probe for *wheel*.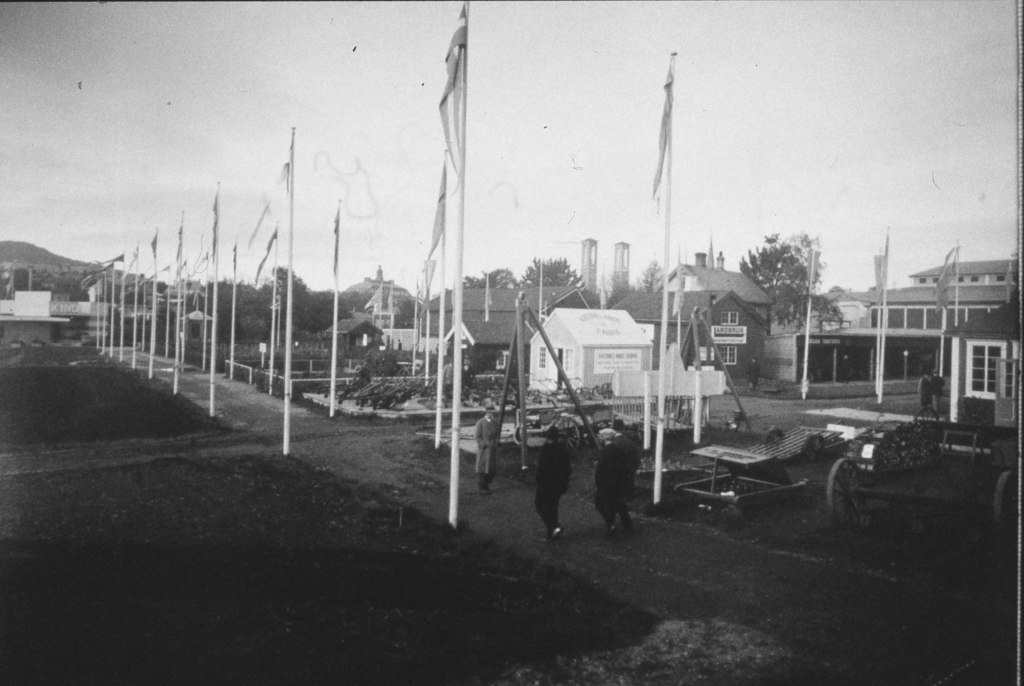
Probe result: [995,463,1023,543].
